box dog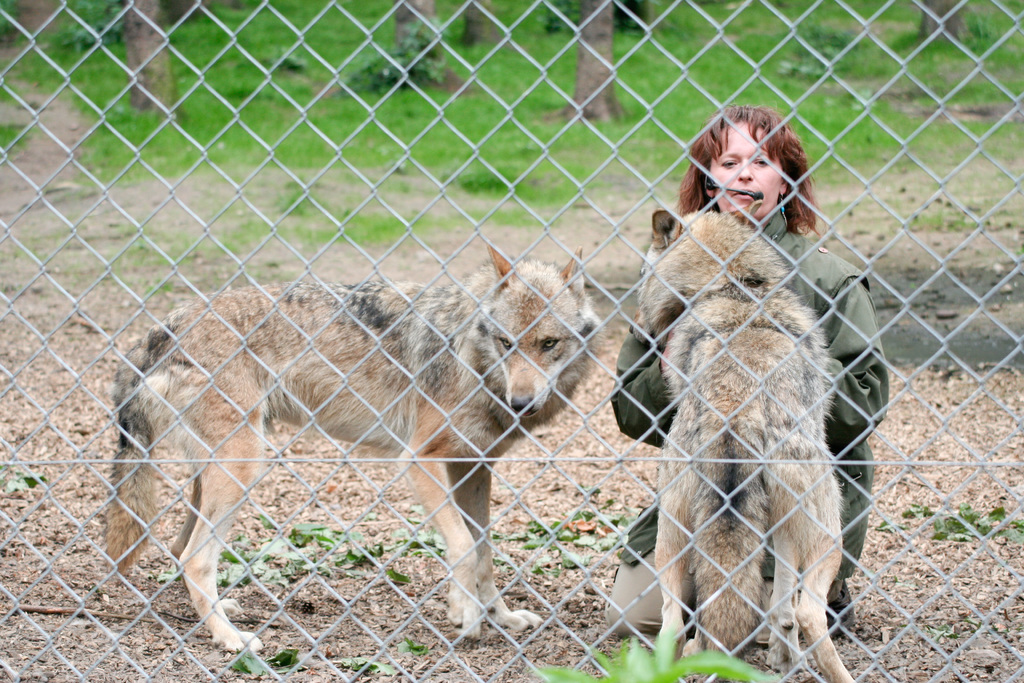
select_region(97, 243, 607, 652)
